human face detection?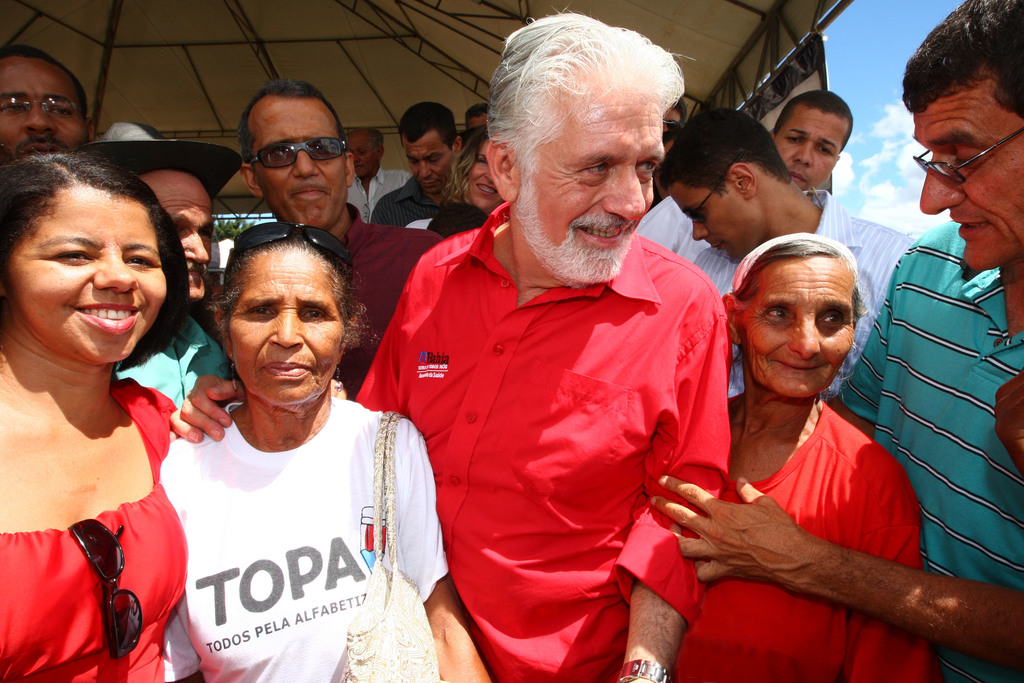
bbox=[519, 84, 662, 278]
